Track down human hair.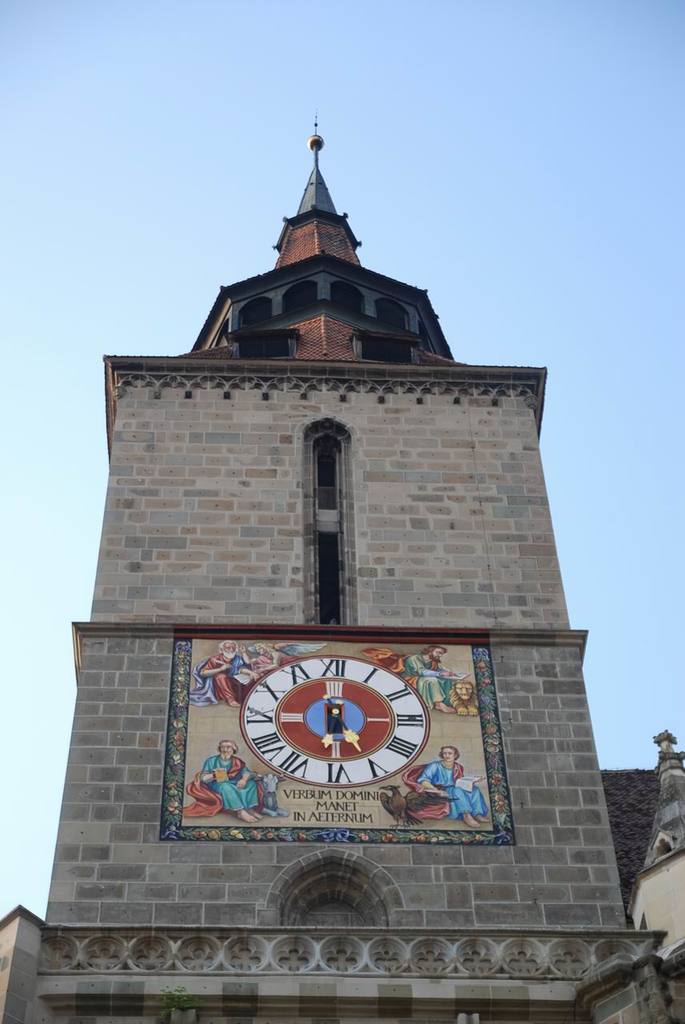
Tracked to region(218, 737, 237, 754).
